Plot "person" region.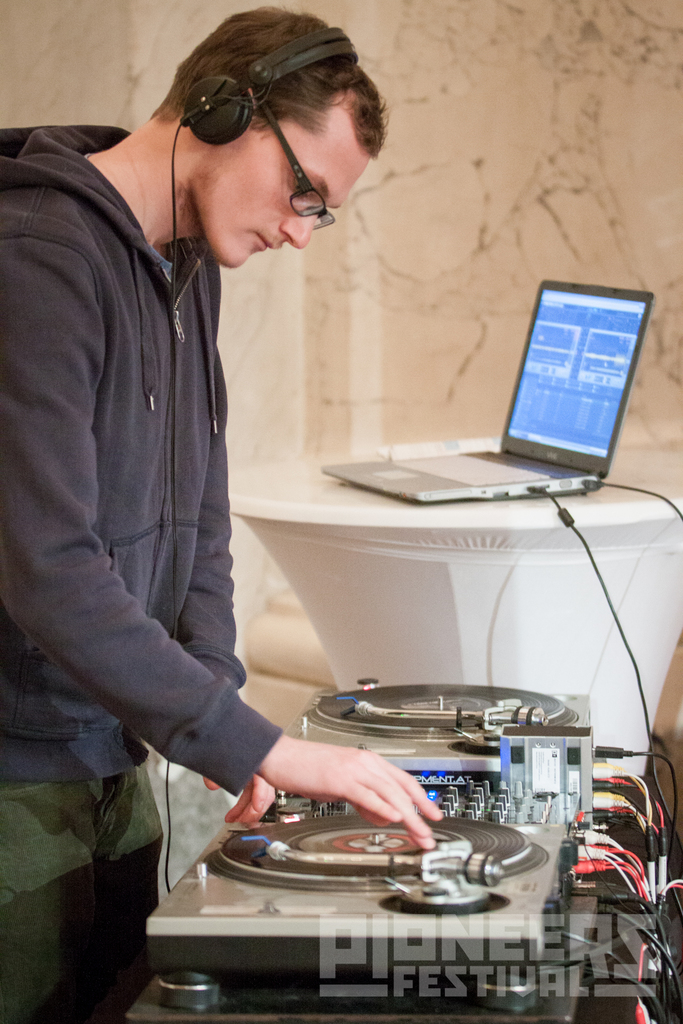
Plotted at box(24, 5, 411, 973).
